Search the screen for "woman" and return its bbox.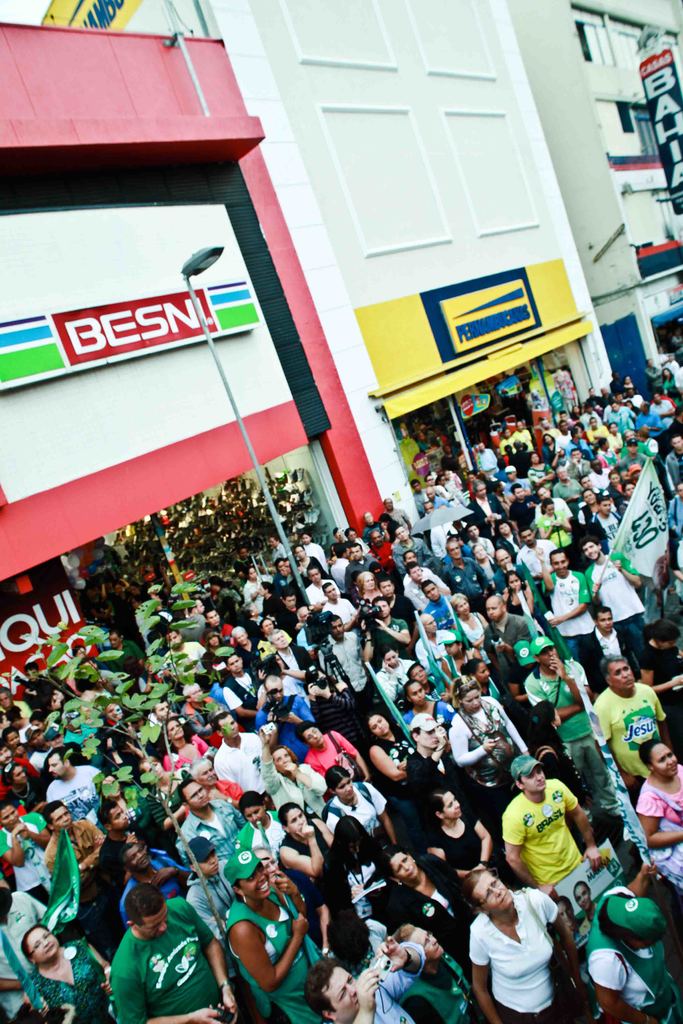
Found: <box>384,920,473,1011</box>.
